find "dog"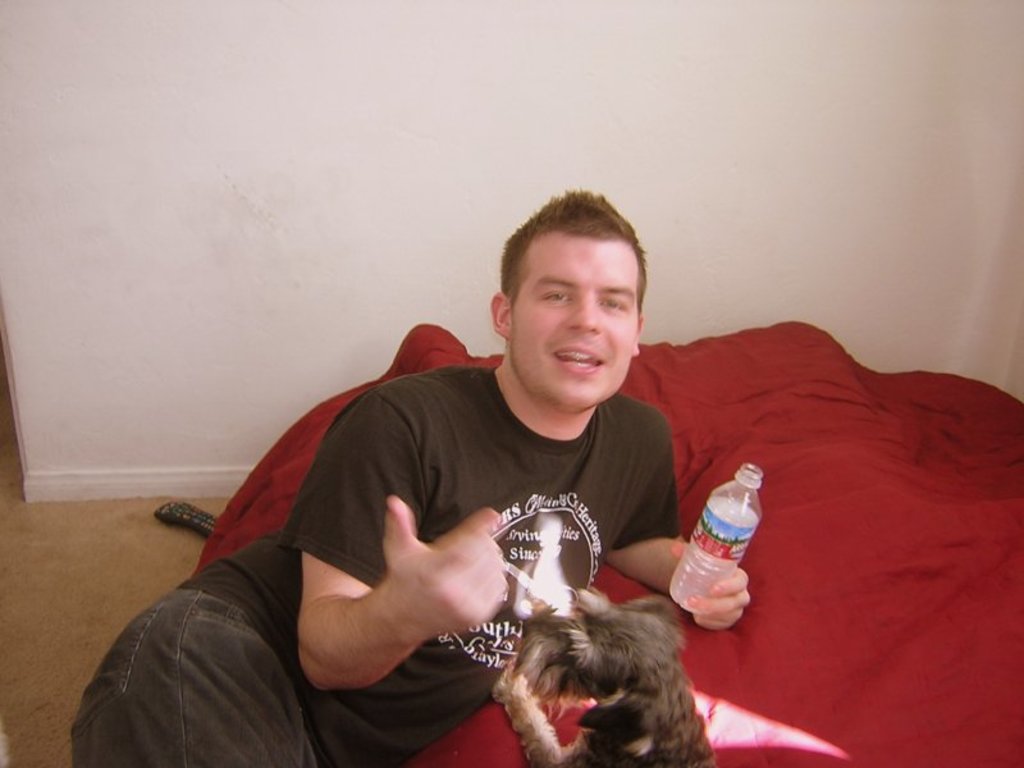
{"x1": 495, "y1": 588, "x2": 717, "y2": 767}
